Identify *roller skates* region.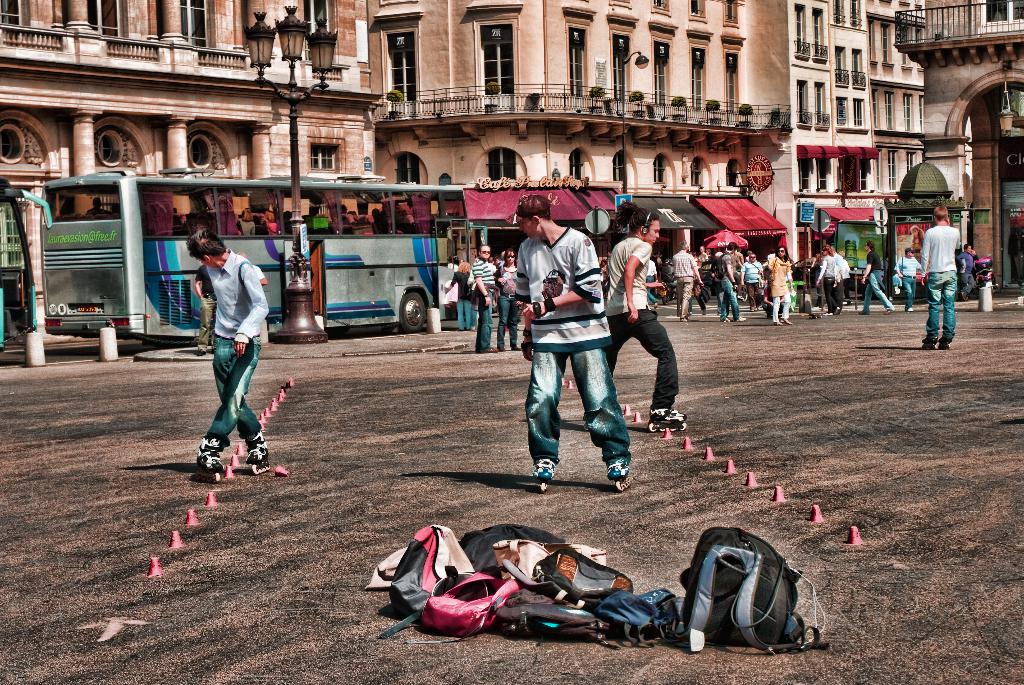
Region: Rect(604, 452, 636, 494).
